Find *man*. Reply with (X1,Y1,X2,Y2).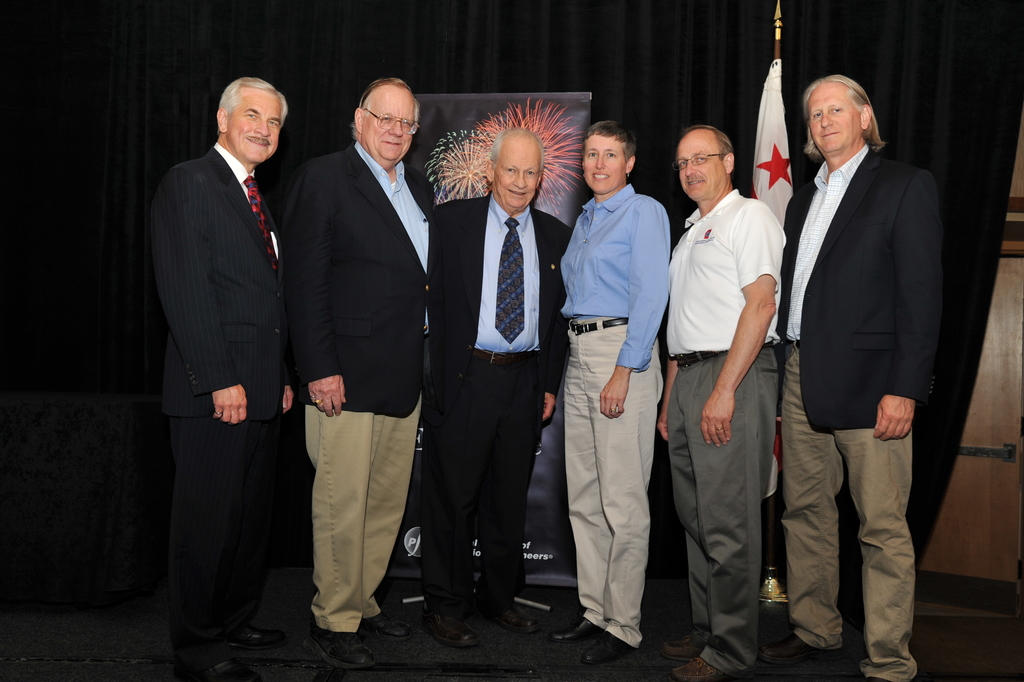
(560,121,670,667).
